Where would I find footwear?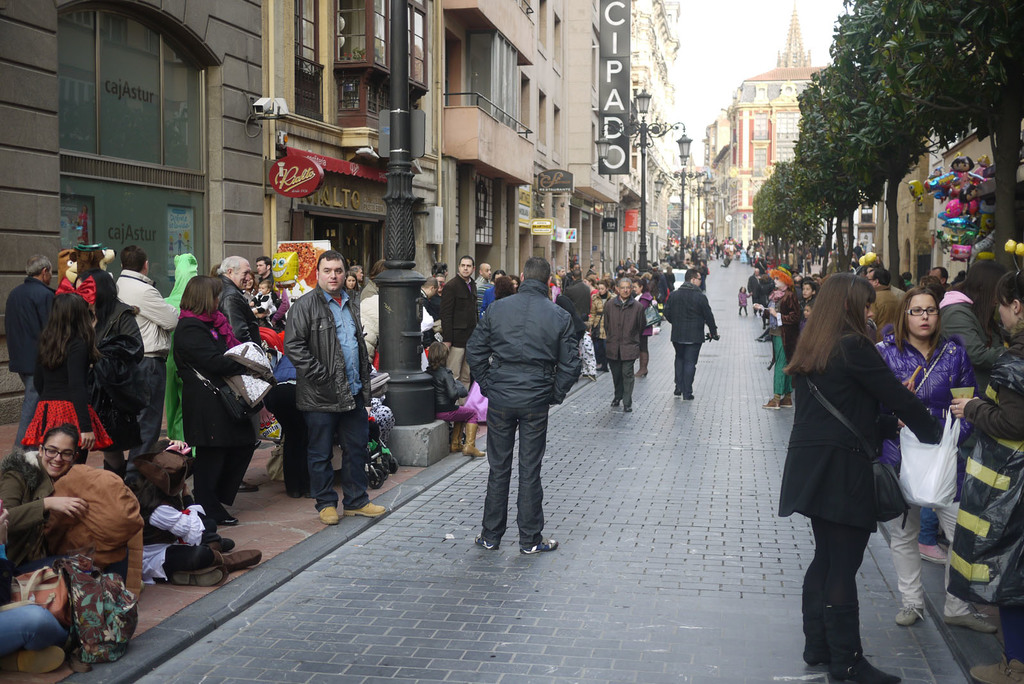
At [932, 534, 963, 555].
